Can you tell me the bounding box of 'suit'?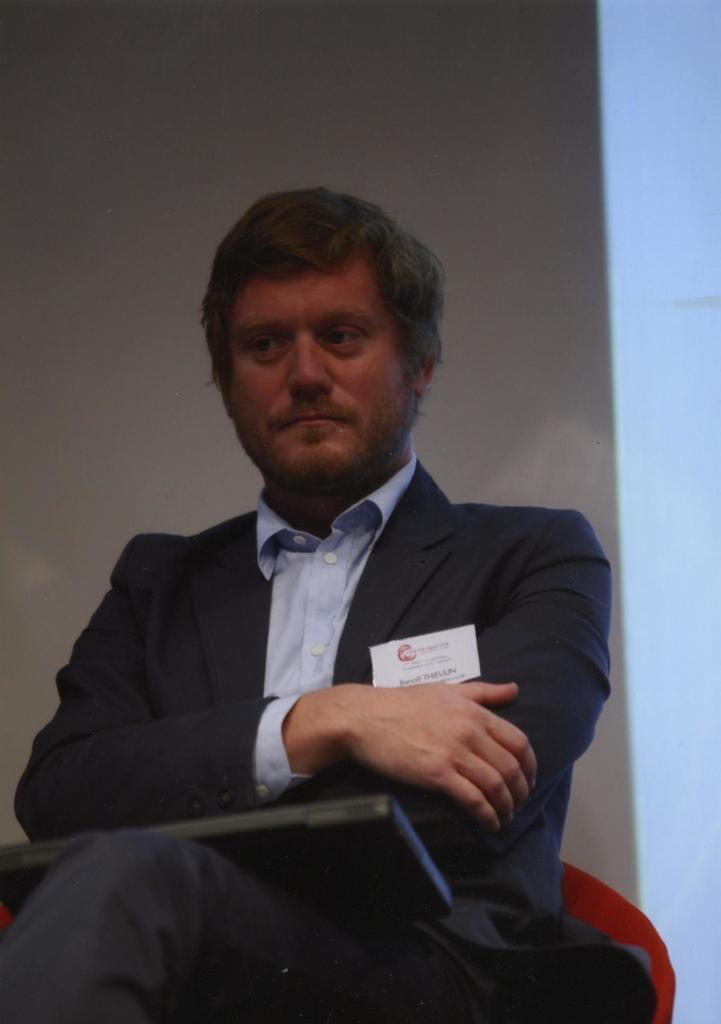
17 454 658 1023.
